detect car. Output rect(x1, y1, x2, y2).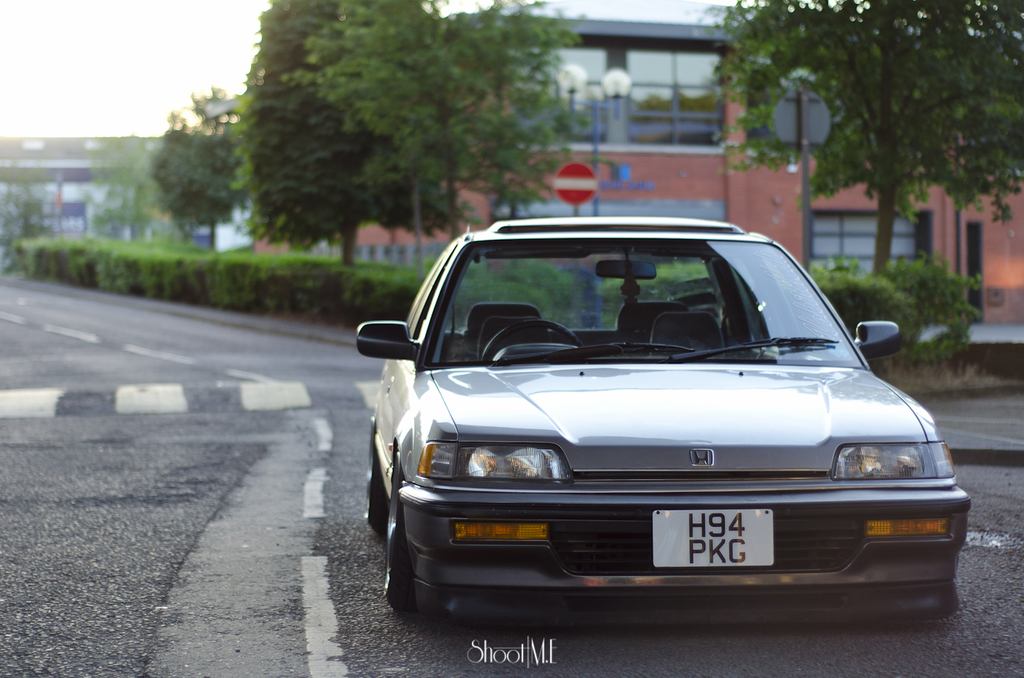
rect(355, 211, 976, 627).
